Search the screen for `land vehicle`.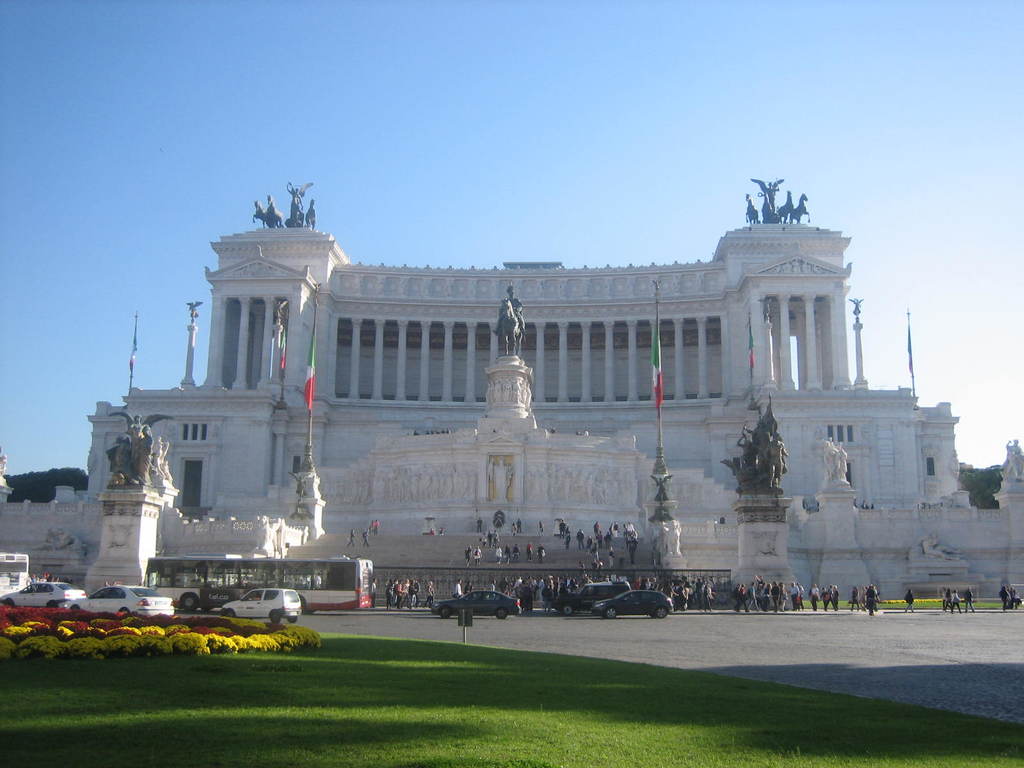
Found at [left=428, top=584, right=519, bottom=618].
